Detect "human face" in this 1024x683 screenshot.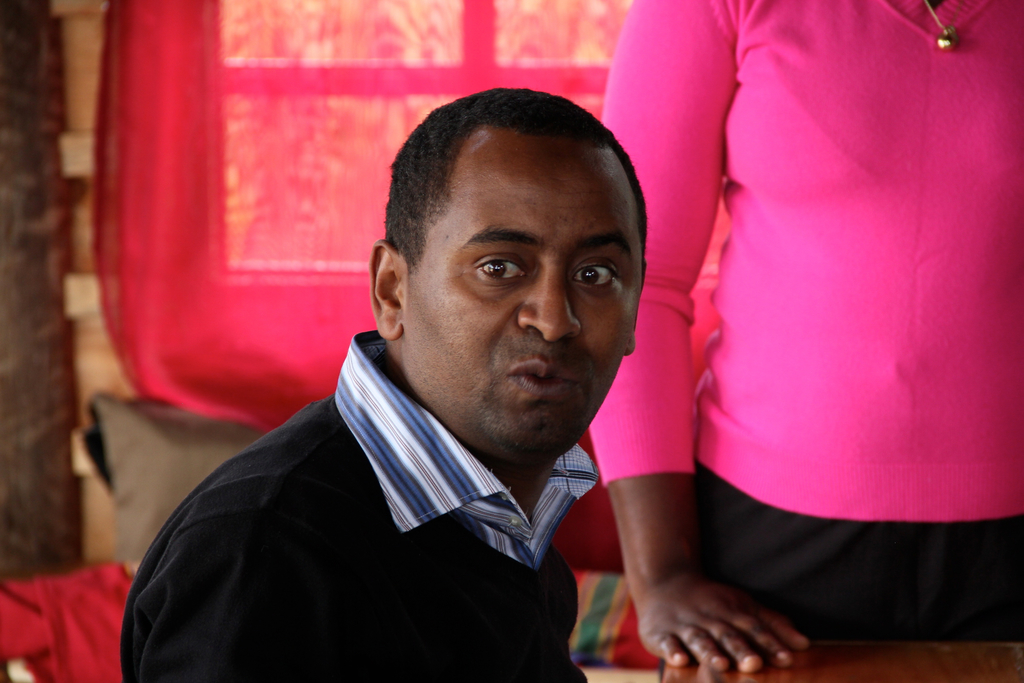
Detection: (x1=408, y1=145, x2=642, y2=450).
